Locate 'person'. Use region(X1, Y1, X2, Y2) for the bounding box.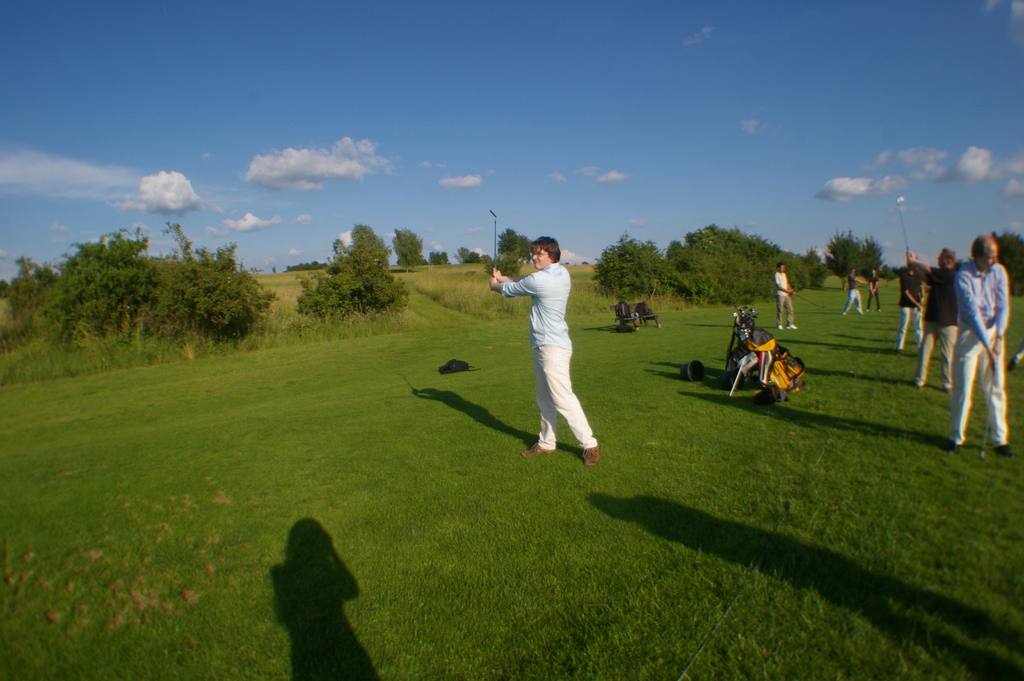
region(902, 239, 959, 389).
